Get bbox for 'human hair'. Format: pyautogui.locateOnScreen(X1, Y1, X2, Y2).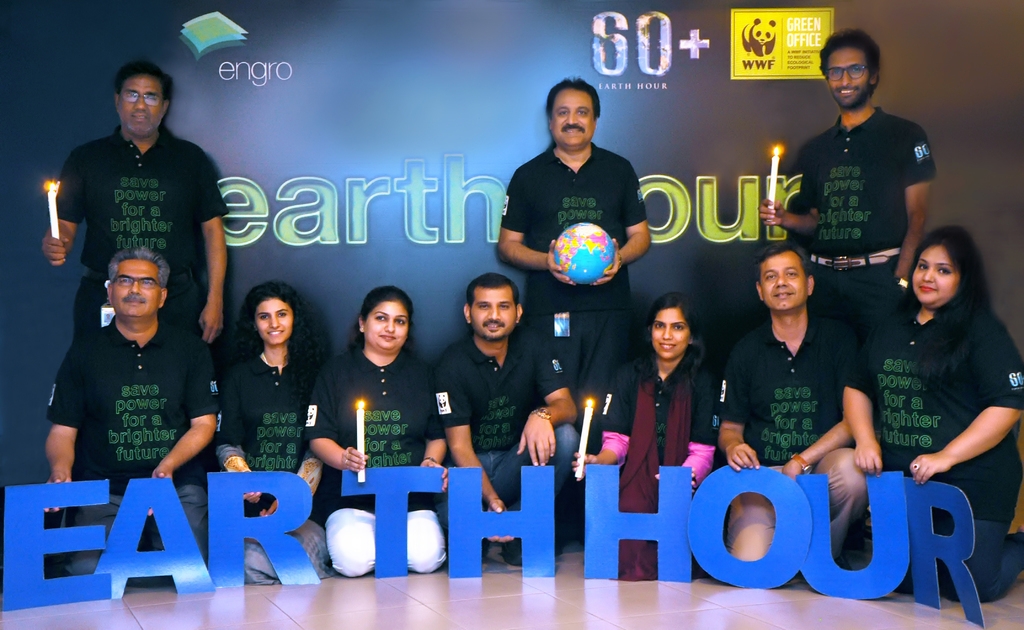
pyautogui.locateOnScreen(115, 65, 172, 100).
